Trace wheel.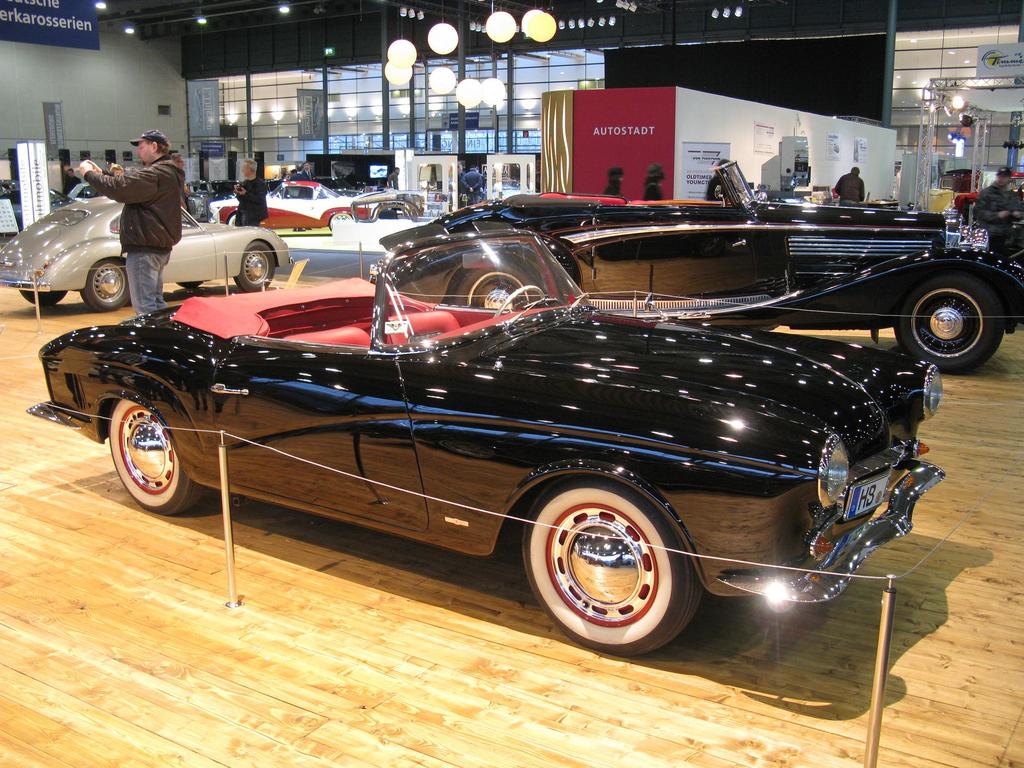
Traced to {"left": 493, "top": 284, "right": 545, "bottom": 317}.
